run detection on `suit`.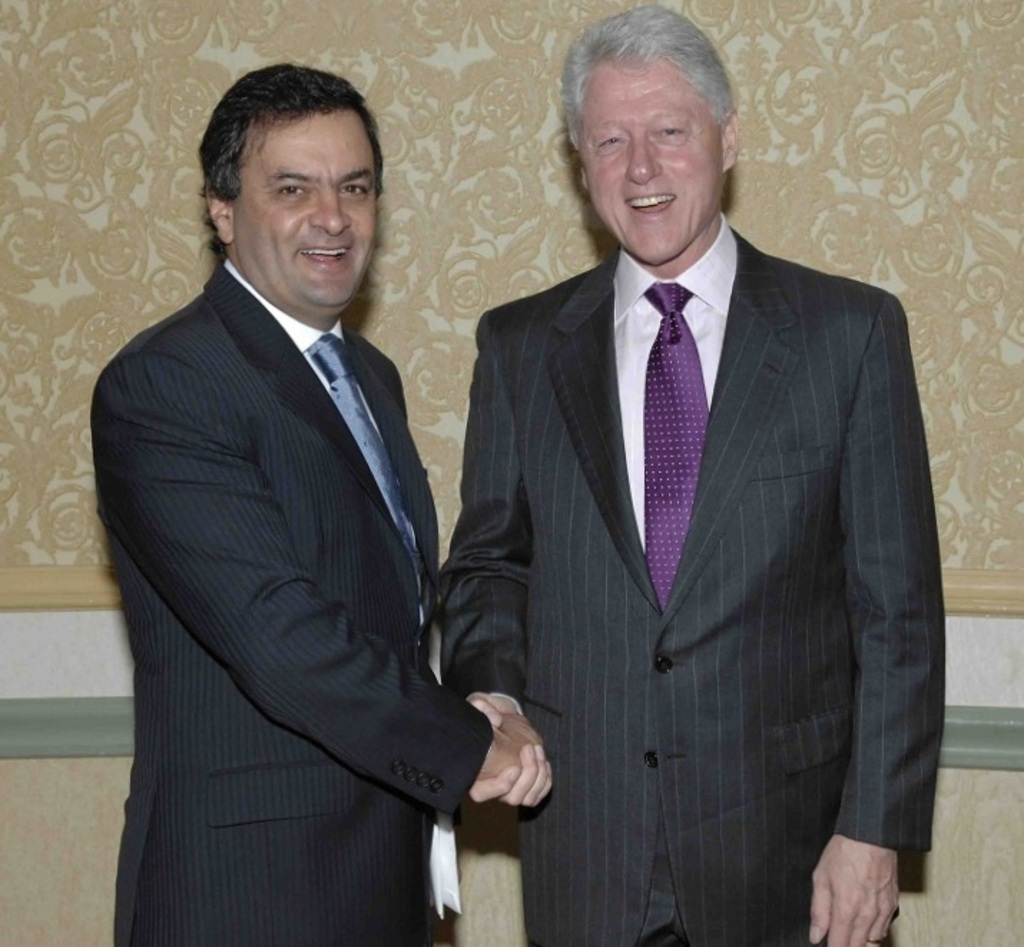
Result: rect(438, 63, 952, 946).
